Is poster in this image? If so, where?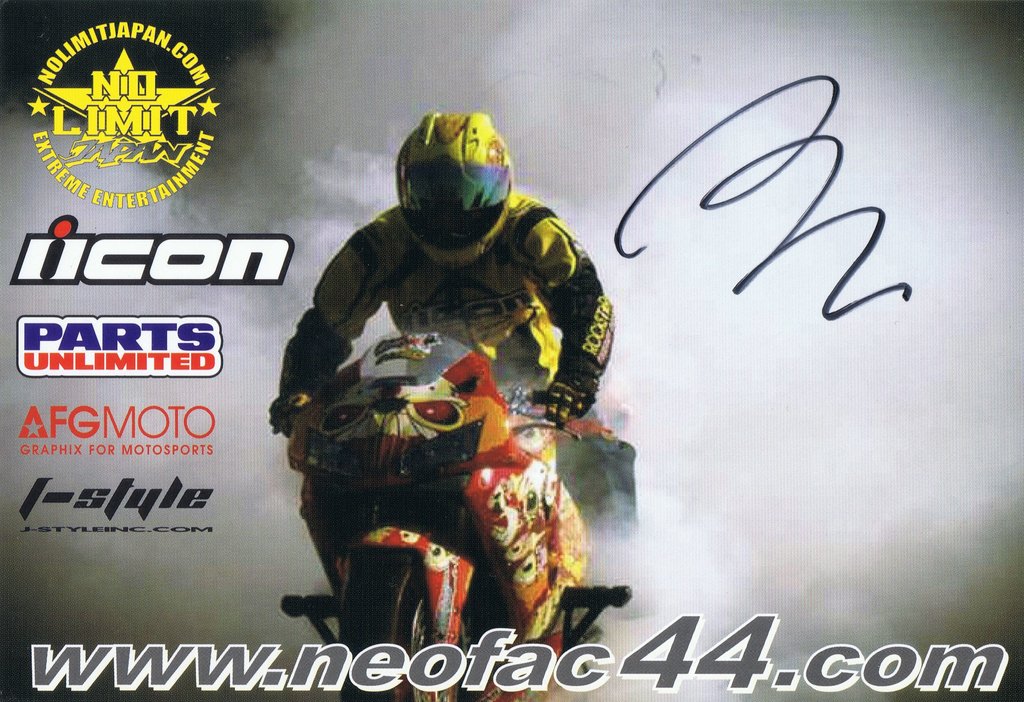
Yes, at (left=0, top=3, right=1023, bottom=701).
